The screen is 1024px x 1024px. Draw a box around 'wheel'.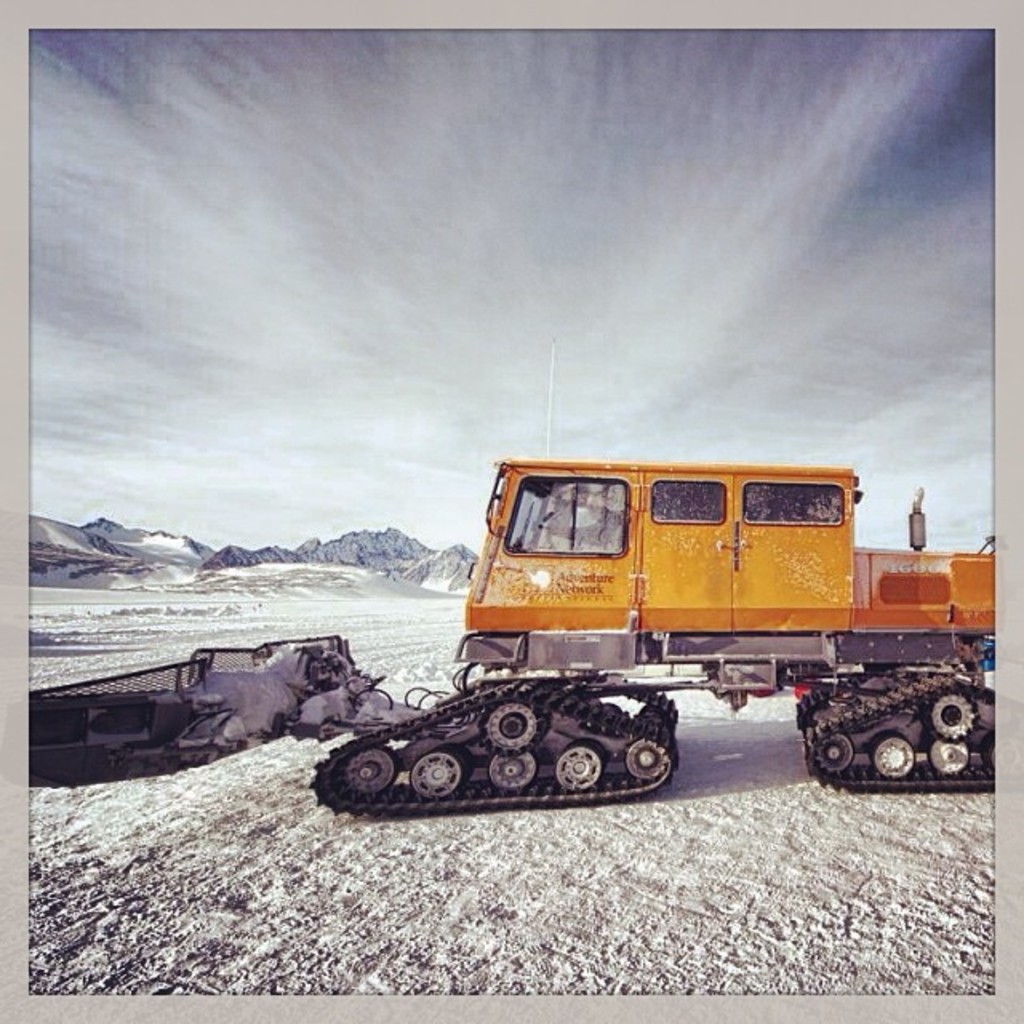
bbox(875, 731, 915, 782).
